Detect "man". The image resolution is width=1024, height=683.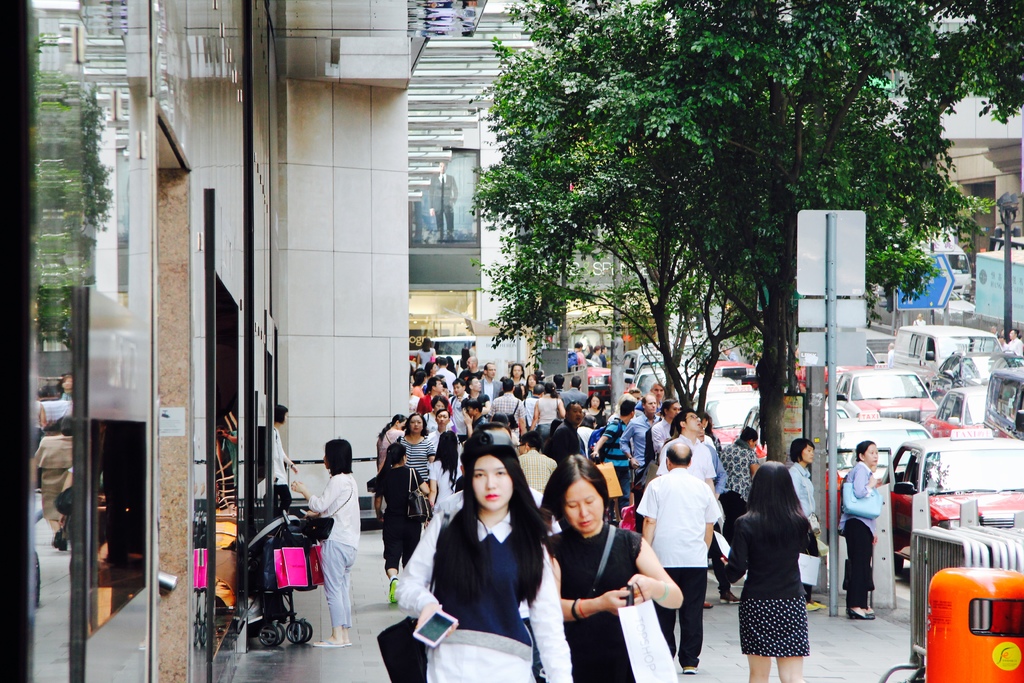
crop(483, 378, 524, 428).
